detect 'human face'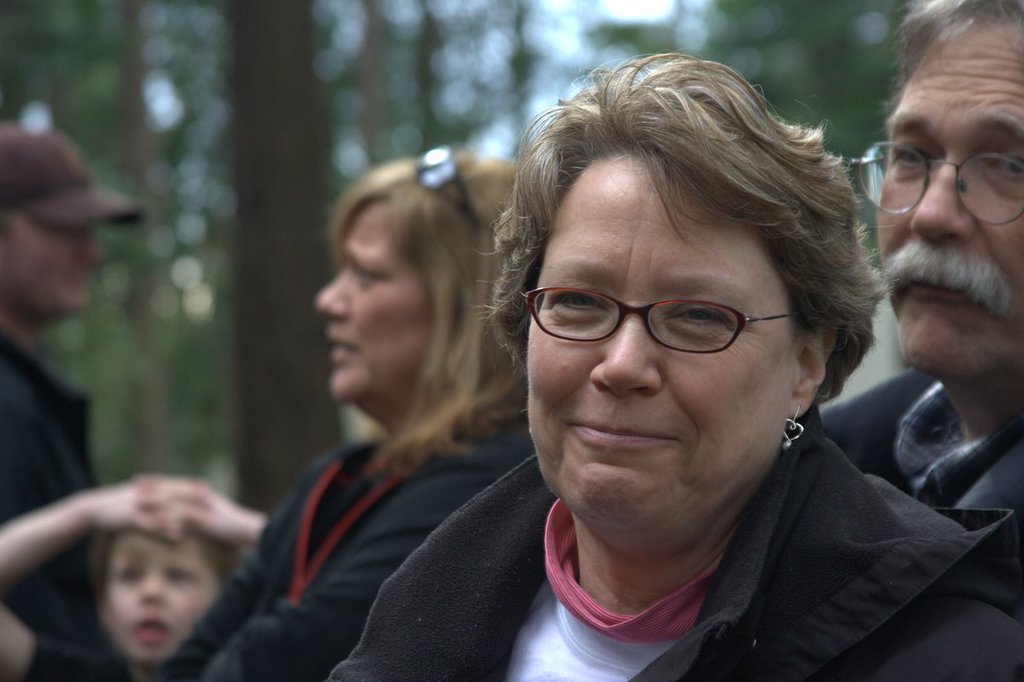
0/209/99/316
